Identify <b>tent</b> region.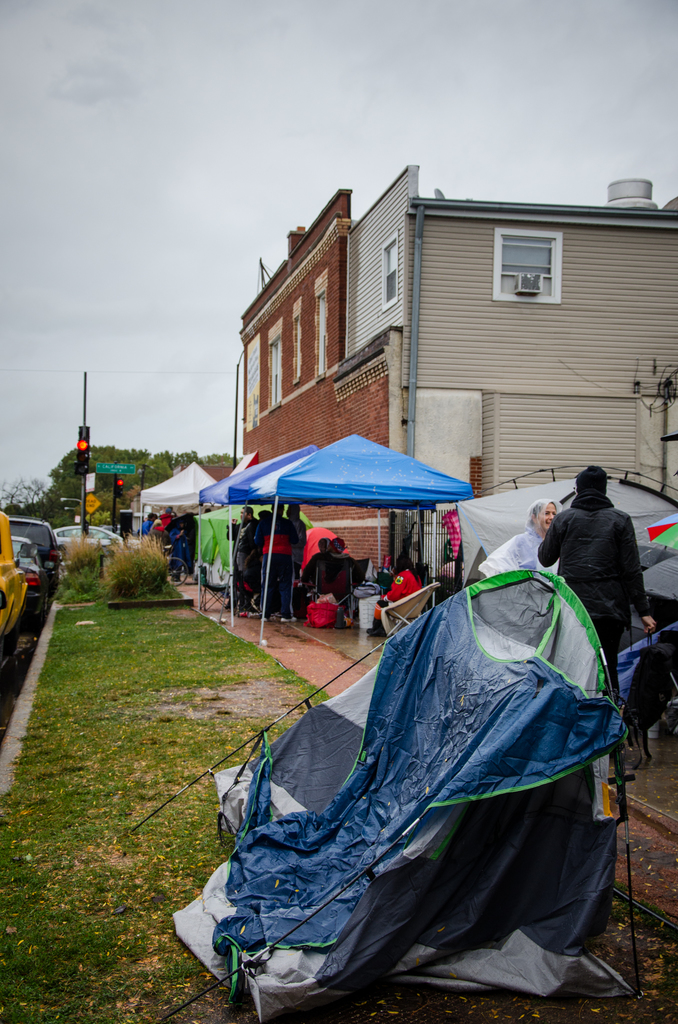
Region: Rect(123, 548, 677, 1005).
